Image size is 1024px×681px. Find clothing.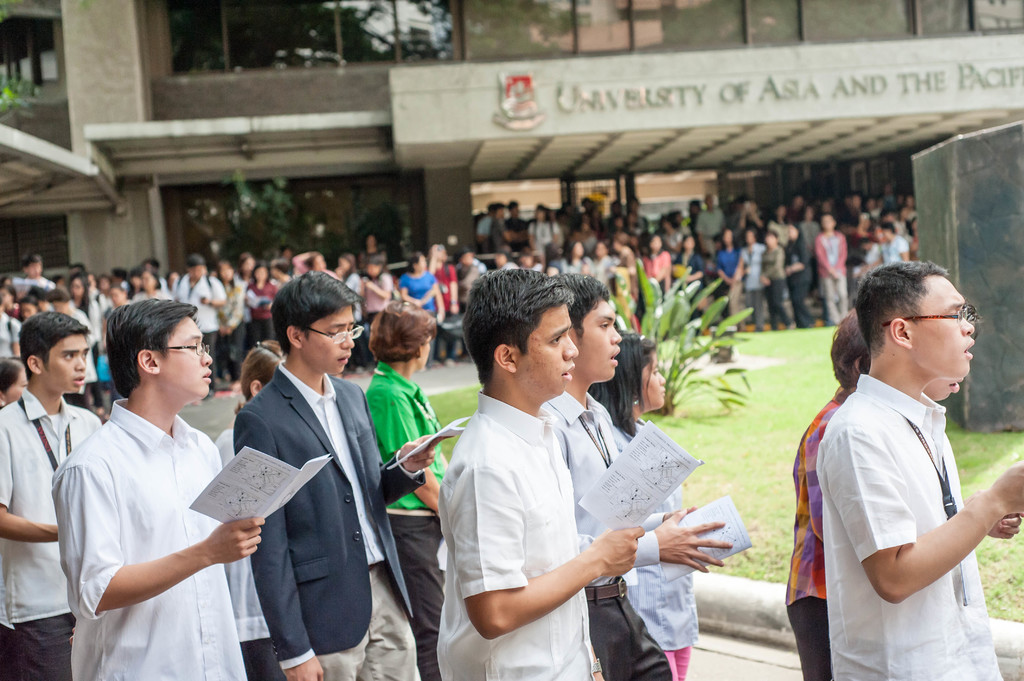
(x1=17, y1=272, x2=54, y2=289).
